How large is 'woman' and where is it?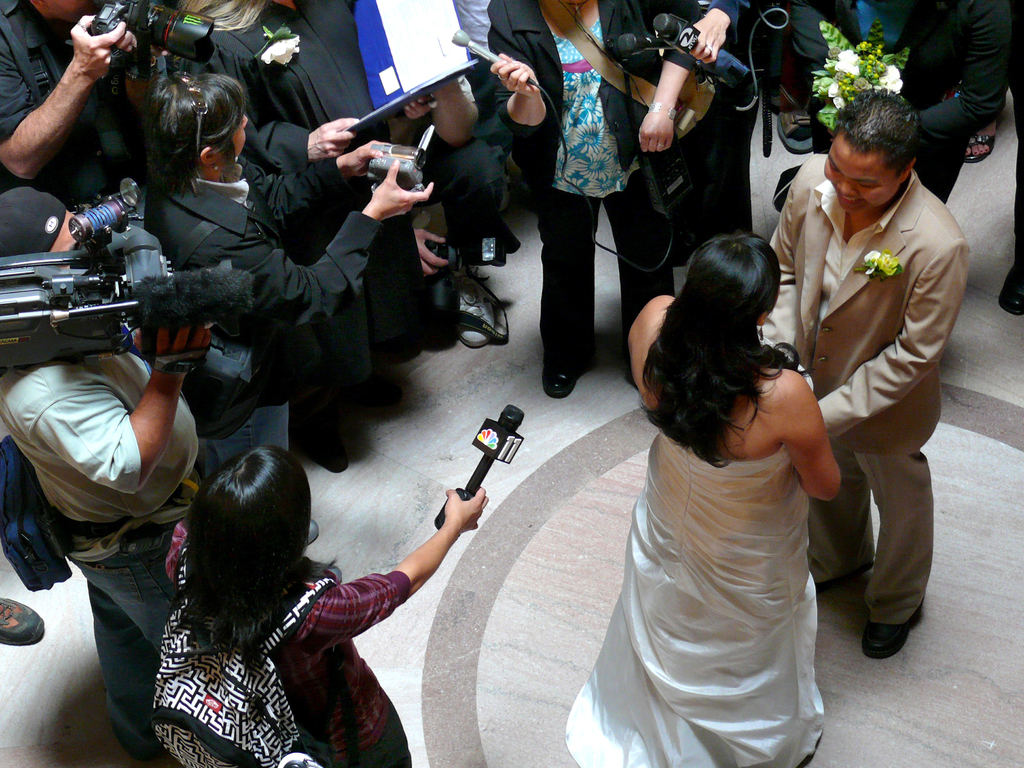
Bounding box: Rect(483, 0, 697, 412).
